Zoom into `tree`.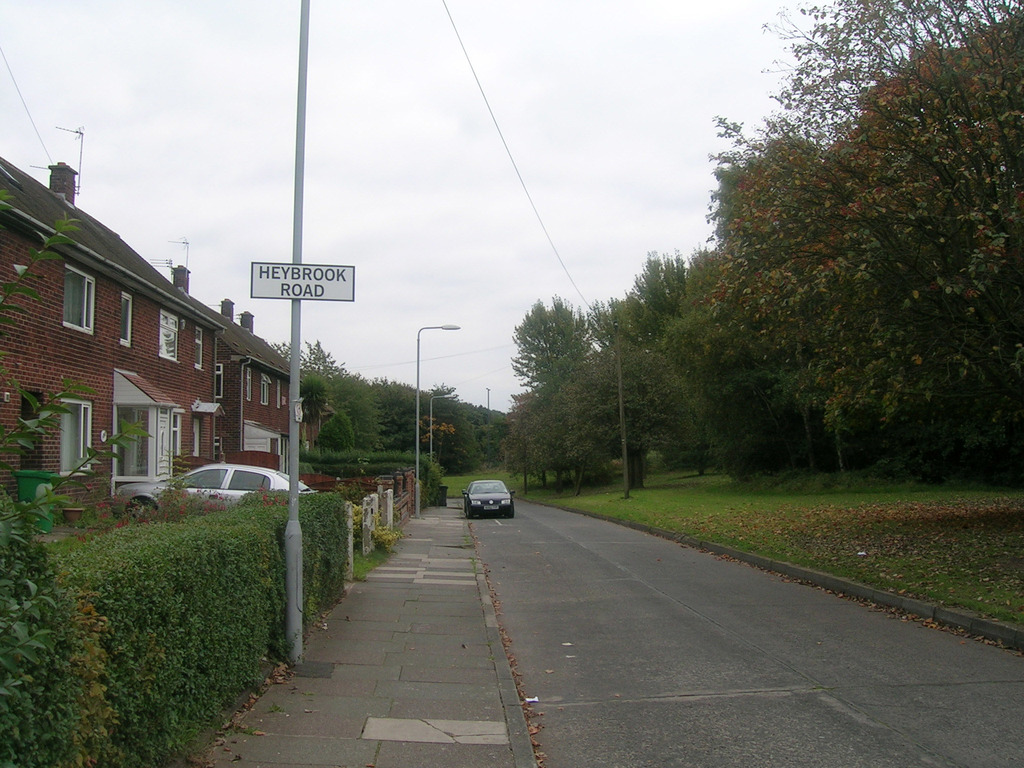
Zoom target: Rect(300, 376, 332, 455).
